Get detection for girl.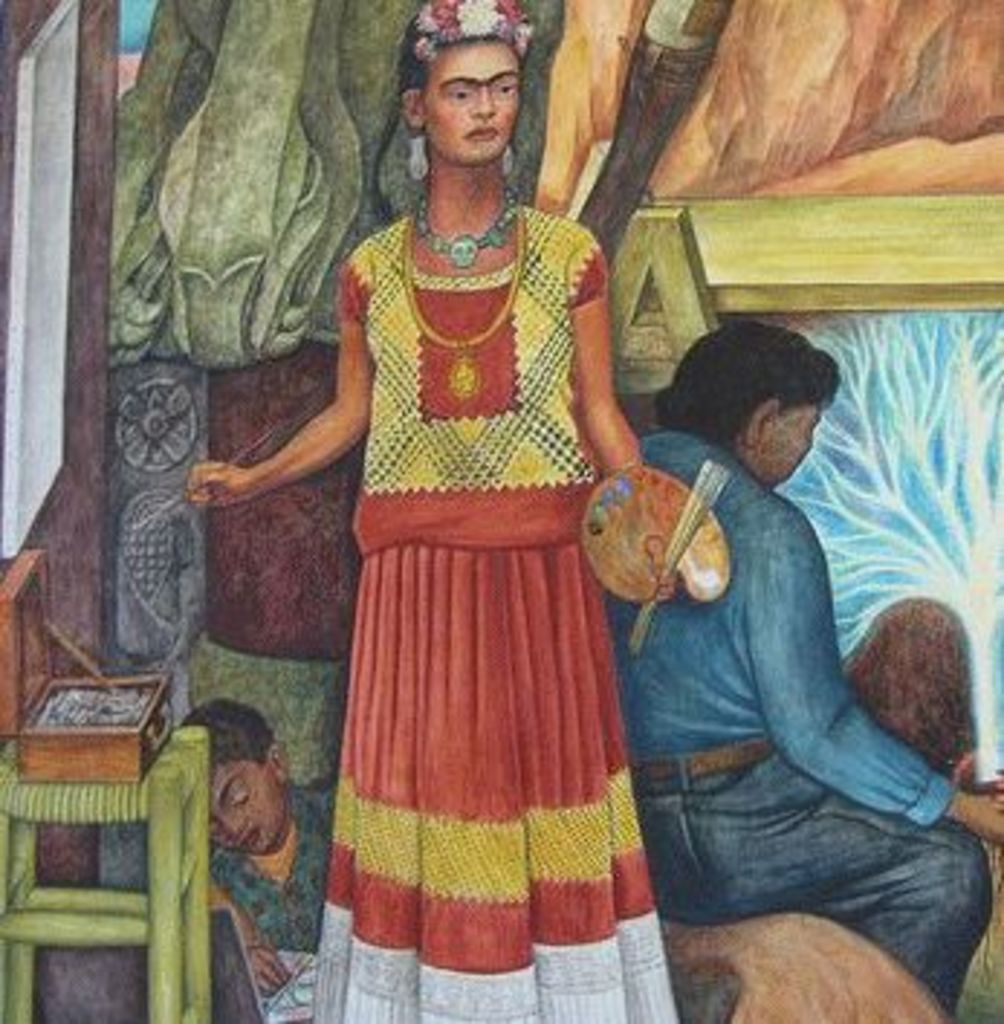
Detection: x1=174, y1=0, x2=677, y2=1021.
